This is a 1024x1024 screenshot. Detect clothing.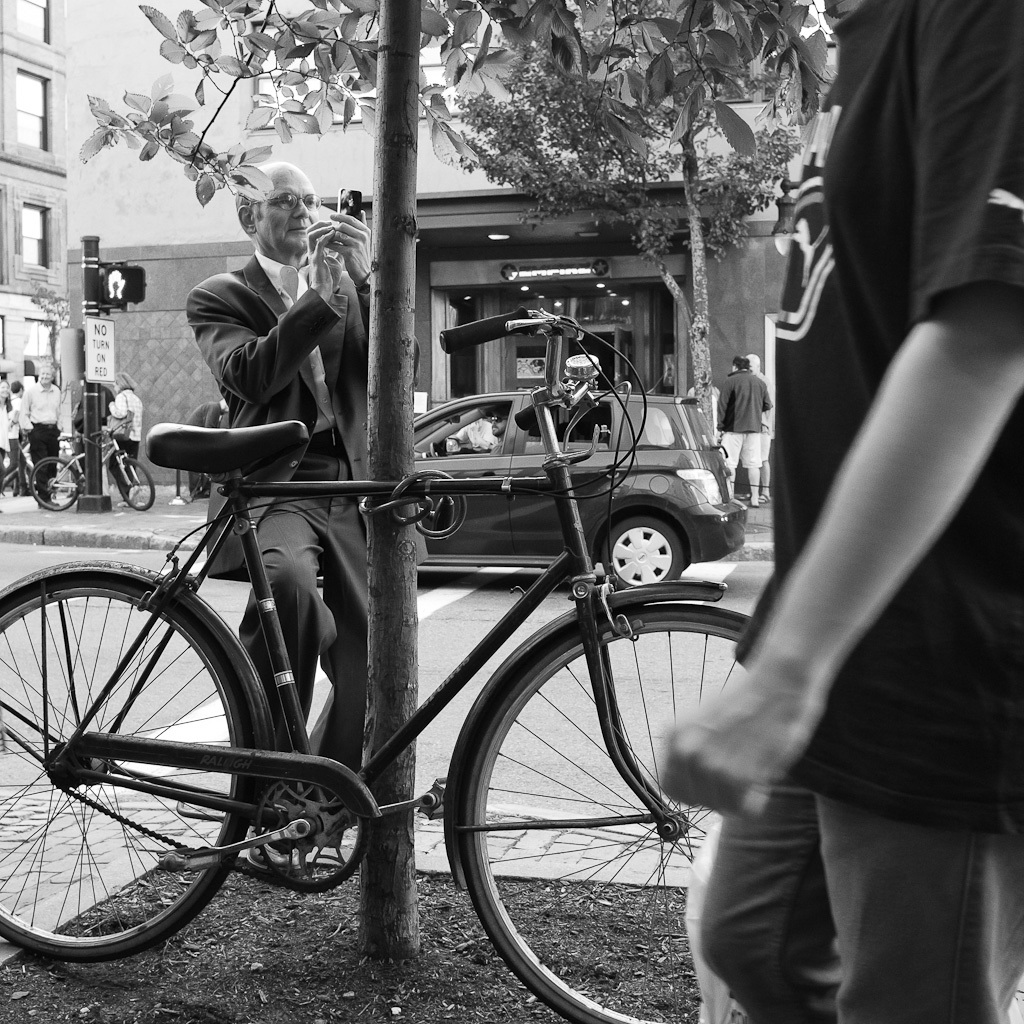
pyautogui.locateOnScreen(22, 432, 73, 493).
